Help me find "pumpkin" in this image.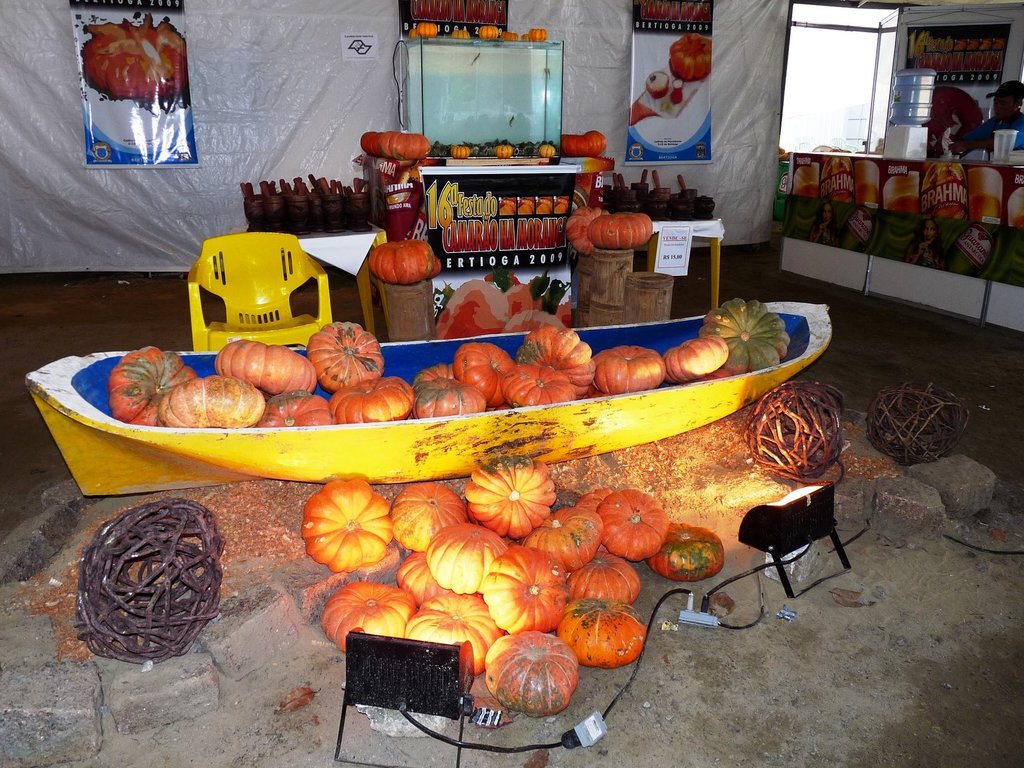
Found it: <region>993, 36, 1006, 49</region>.
